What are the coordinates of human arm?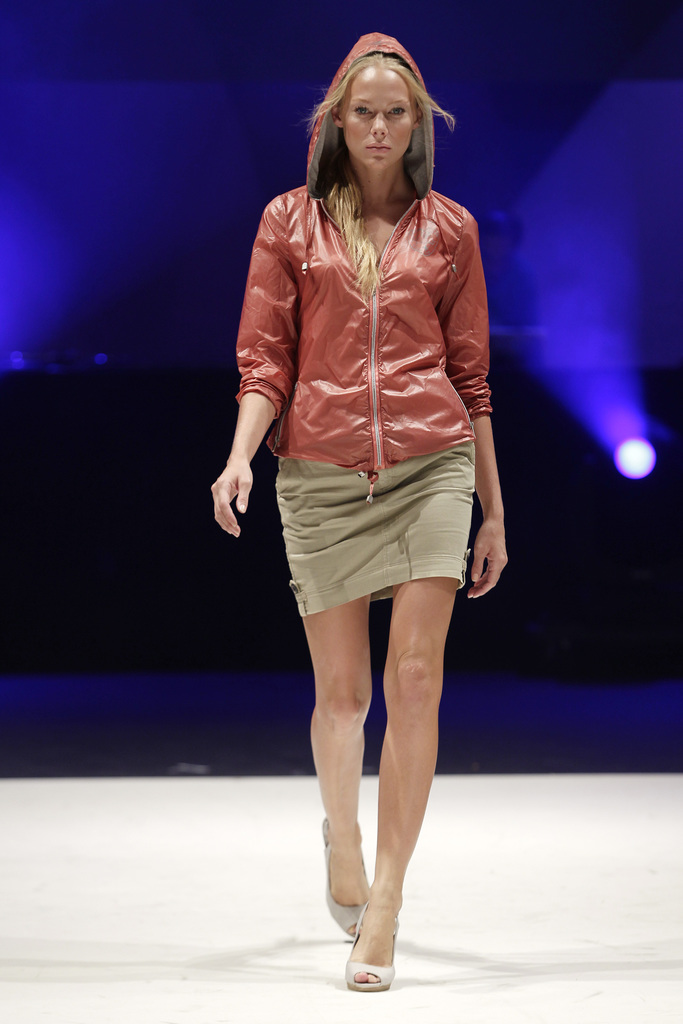
box=[437, 216, 515, 596].
